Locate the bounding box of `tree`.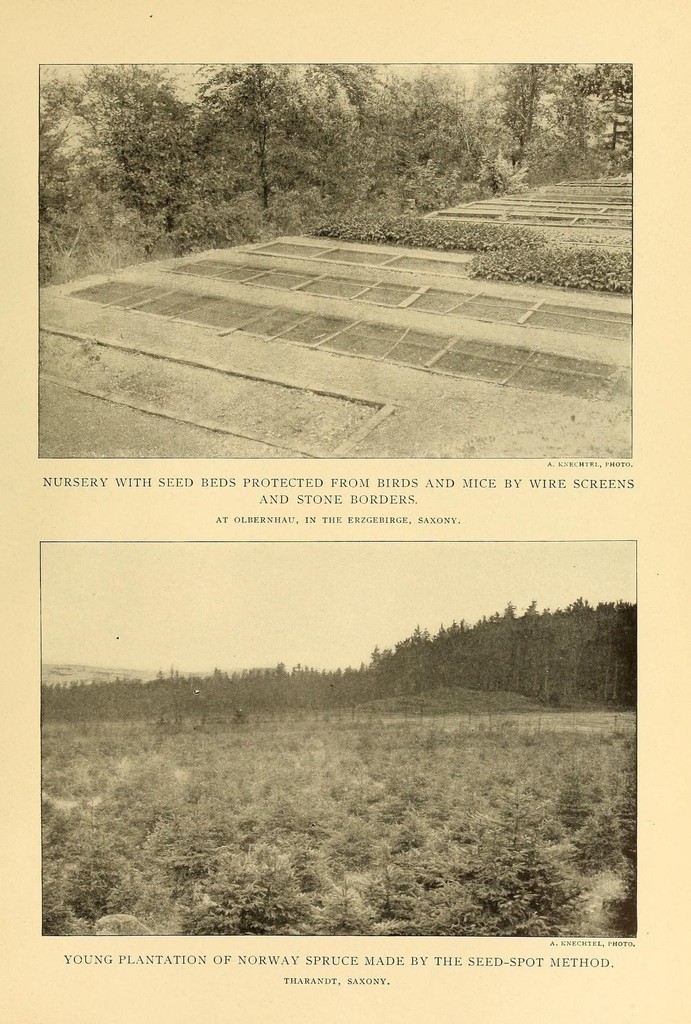
Bounding box: x1=323, y1=70, x2=501, y2=210.
